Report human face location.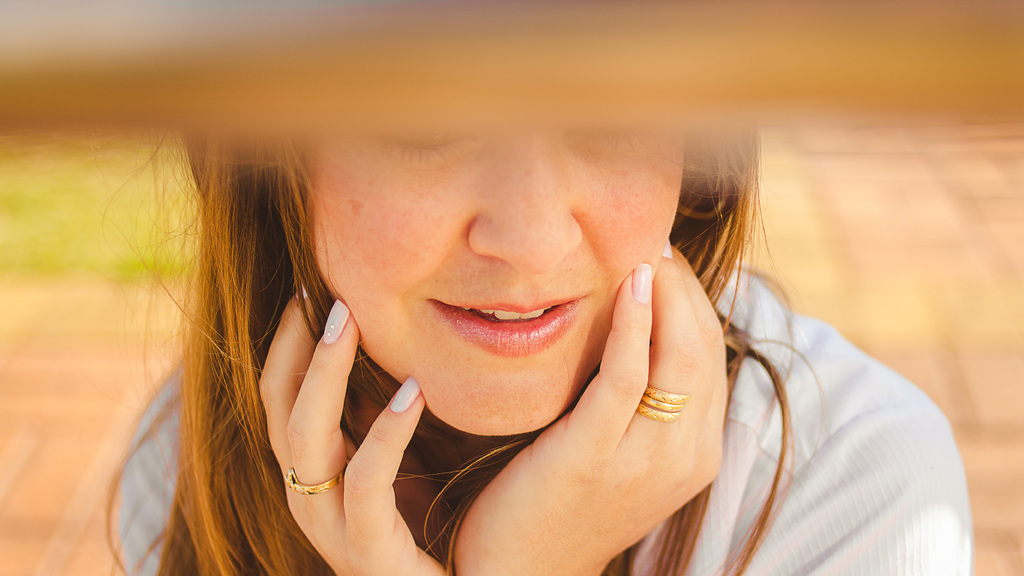
Report: {"x1": 282, "y1": 108, "x2": 709, "y2": 436}.
